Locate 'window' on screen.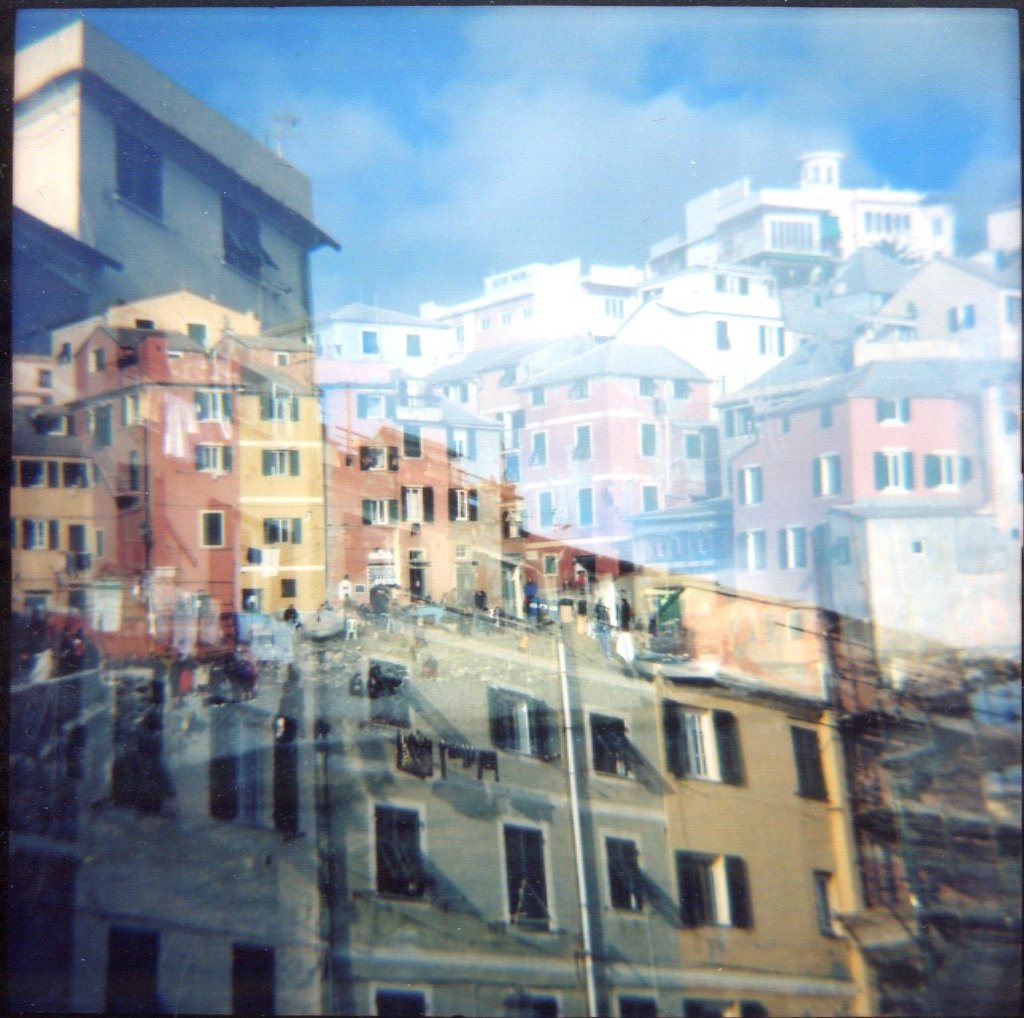
On screen at 811, 455, 837, 497.
